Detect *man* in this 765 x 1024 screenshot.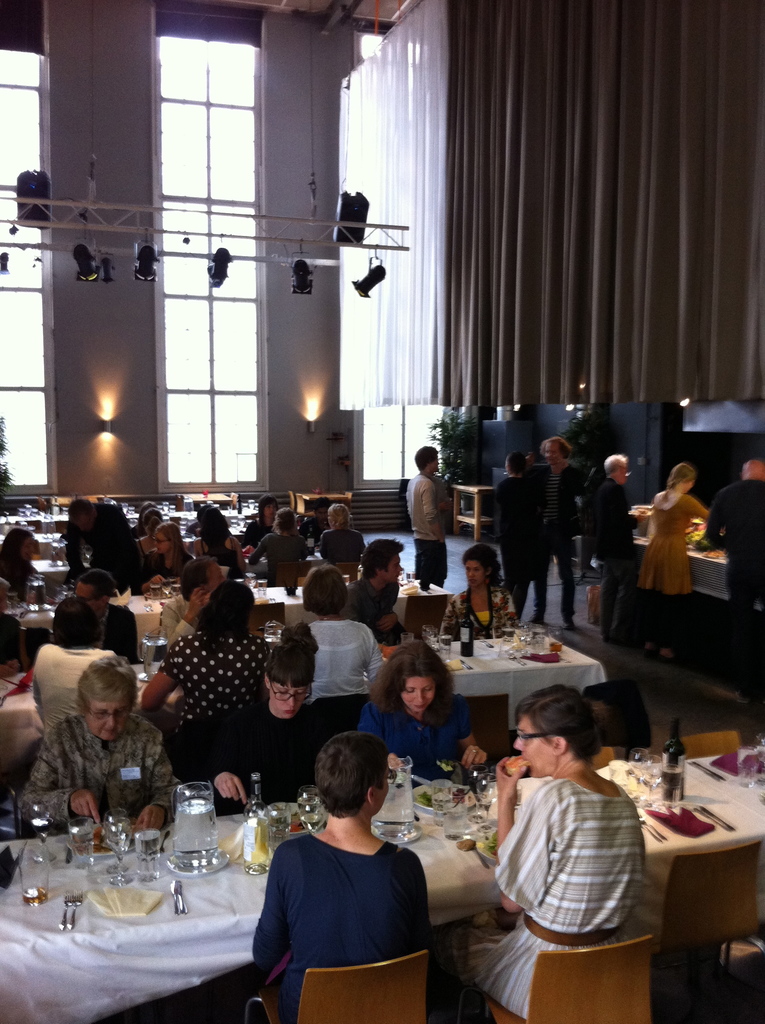
Detection: left=708, top=455, right=764, bottom=667.
